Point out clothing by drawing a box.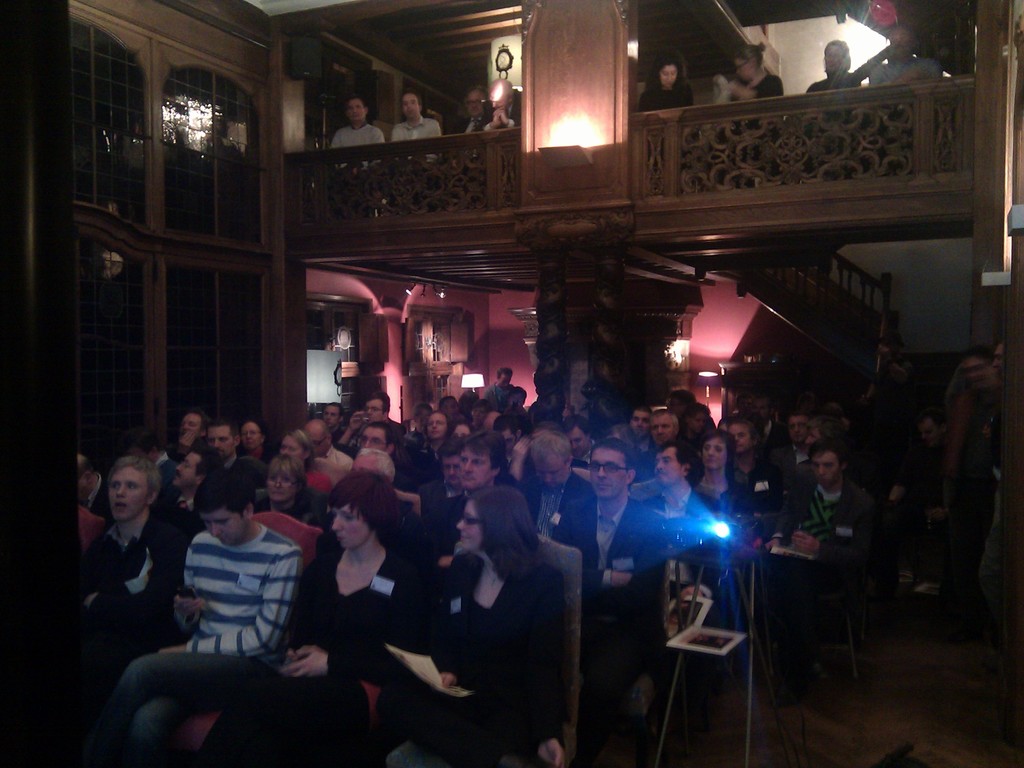
[x1=419, y1=484, x2=544, y2=552].
